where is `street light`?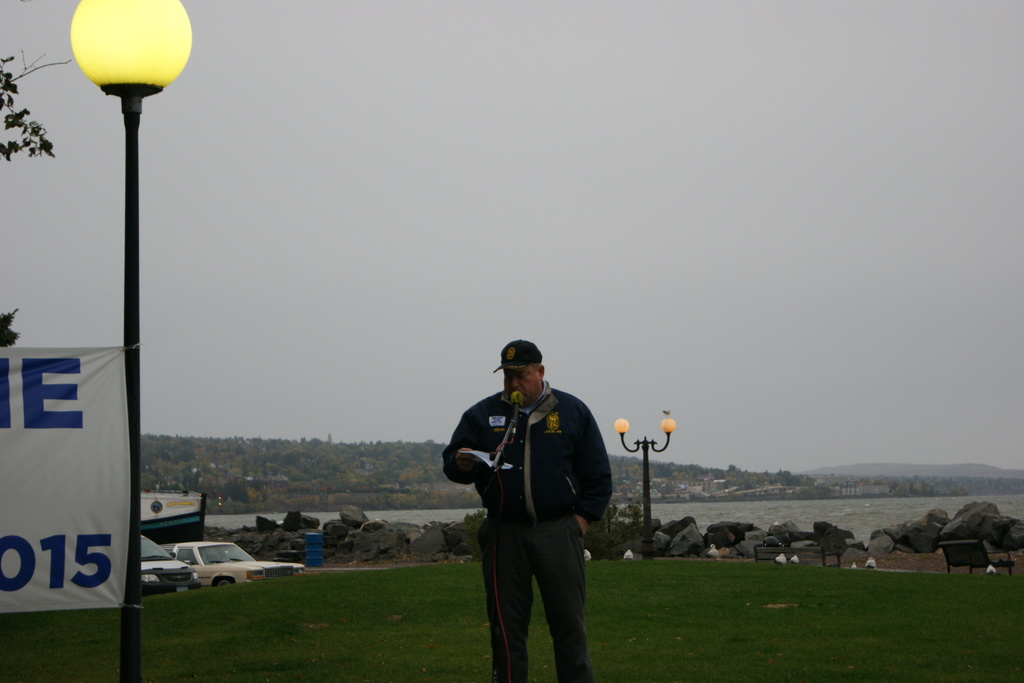
select_region(38, 0, 175, 632).
